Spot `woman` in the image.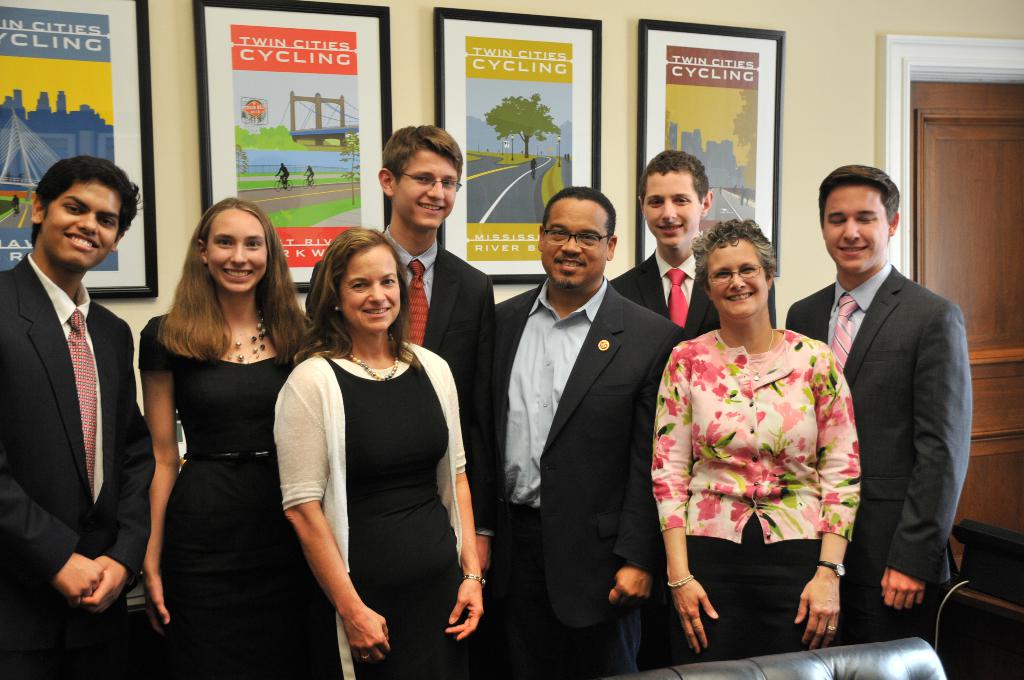
`woman` found at x1=274, y1=224, x2=484, y2=678.
